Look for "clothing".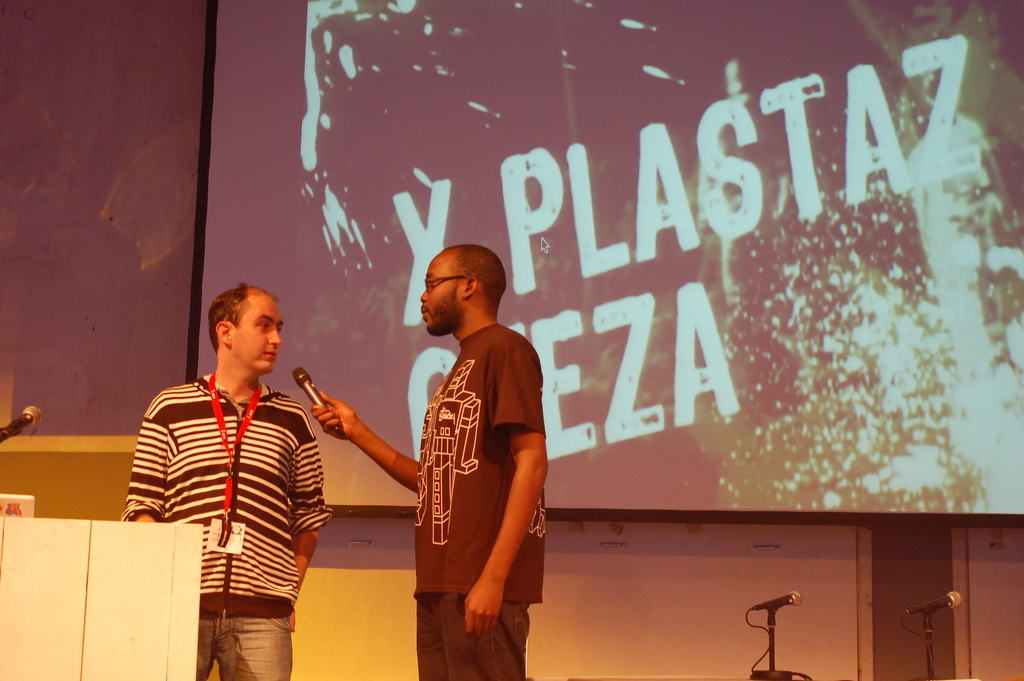
Found: Rect(417, 324, 552, 680).
